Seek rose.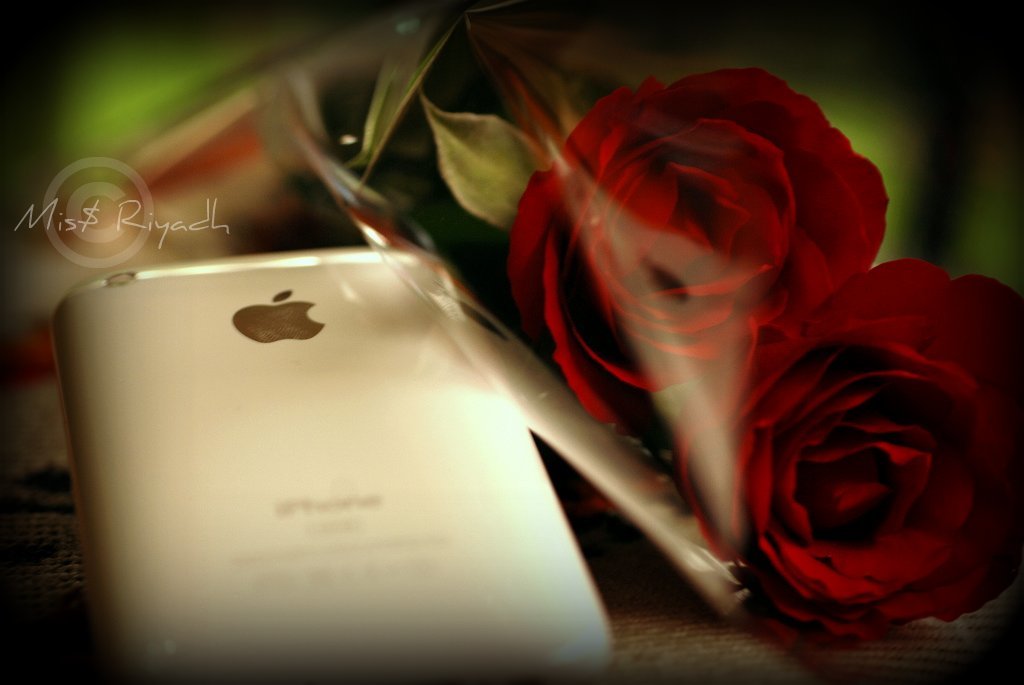
[left=672, top=263, right=1023, bottom=647].
